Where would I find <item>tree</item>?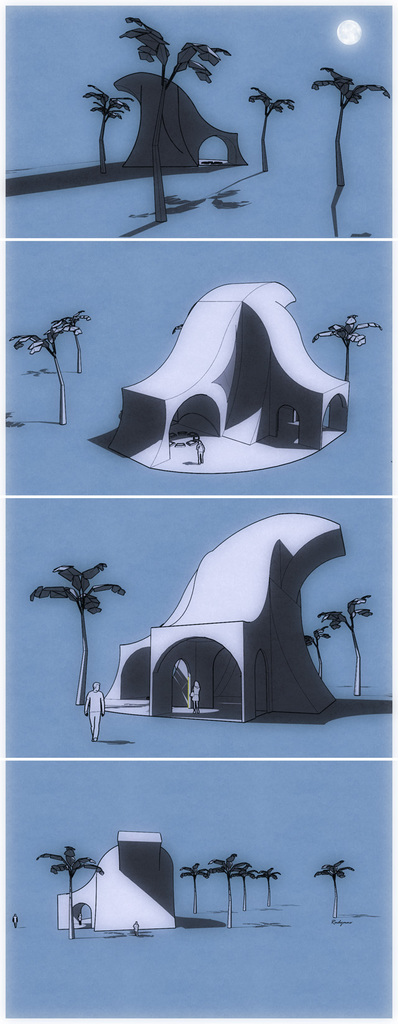
At (313,65,390,239).
